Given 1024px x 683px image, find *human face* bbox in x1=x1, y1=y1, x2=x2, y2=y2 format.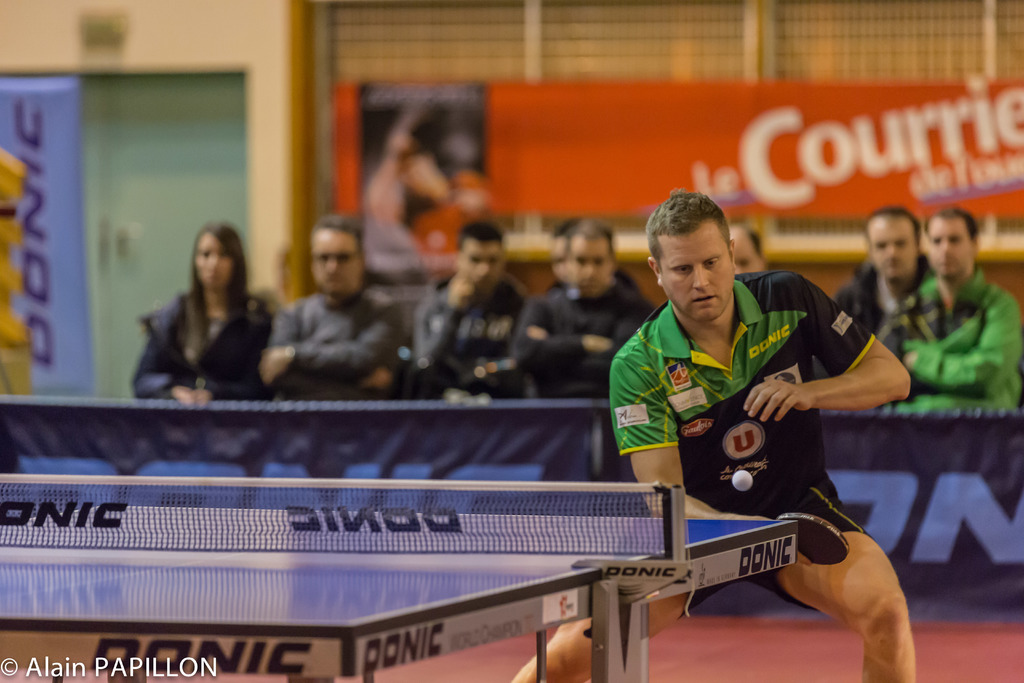
x1=868, y1=218, x2=920, y2=278.
